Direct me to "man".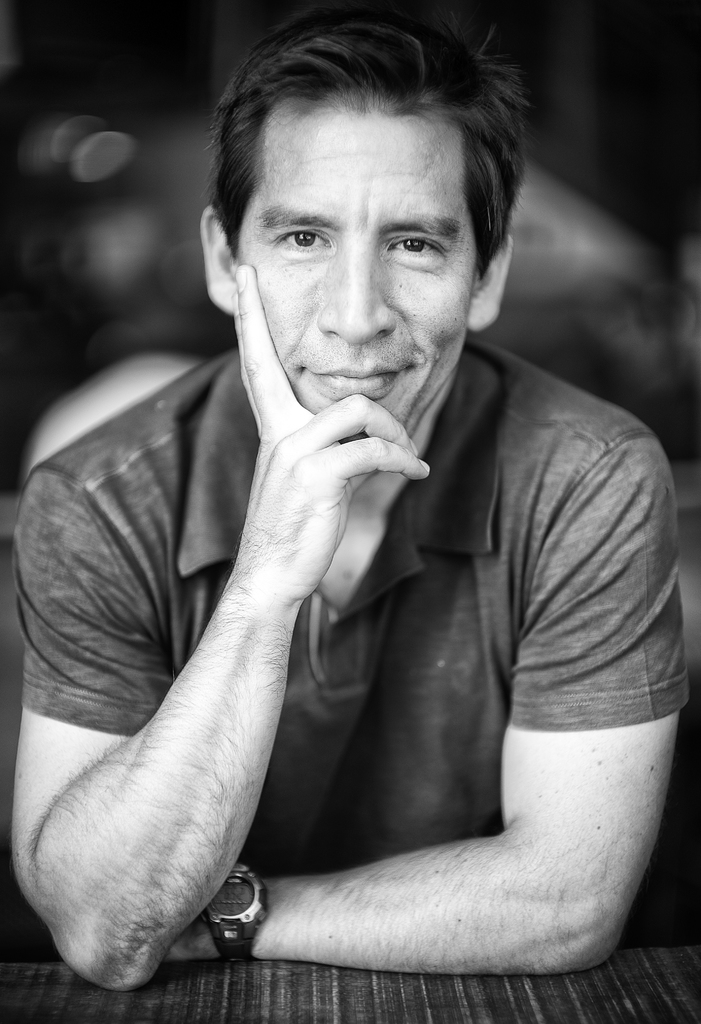
Direction: left=4, top=17, right=682, bottom=991.
